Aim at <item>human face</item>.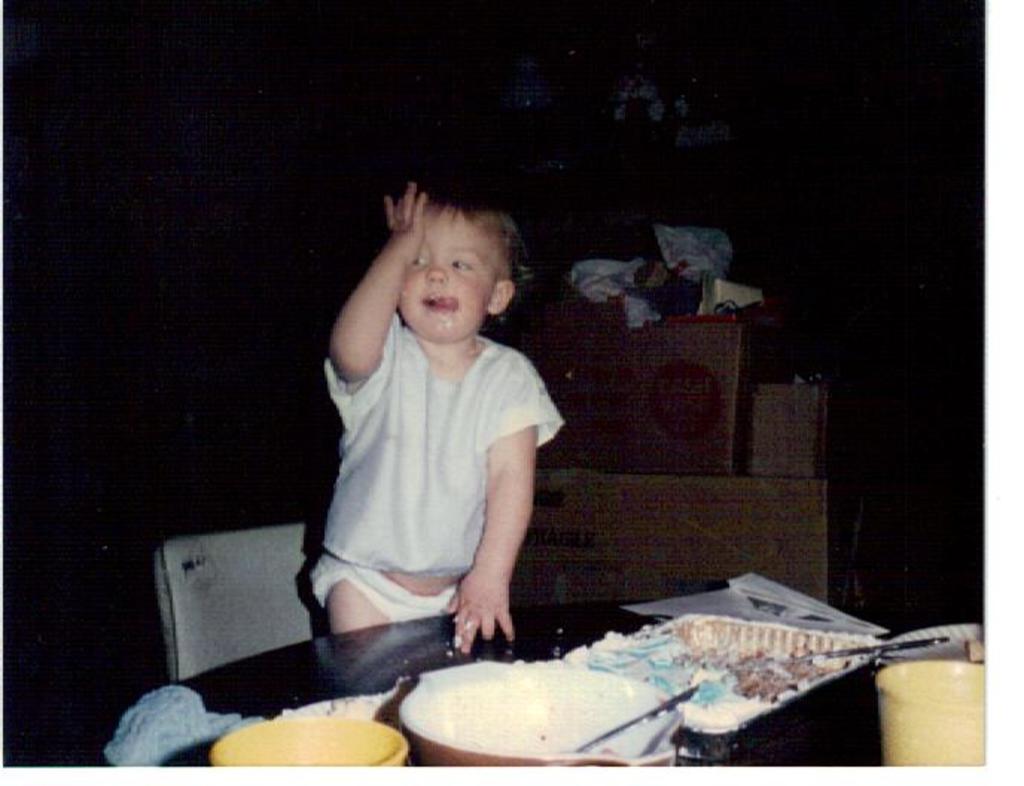
Aimed at 393/202/500/342.
